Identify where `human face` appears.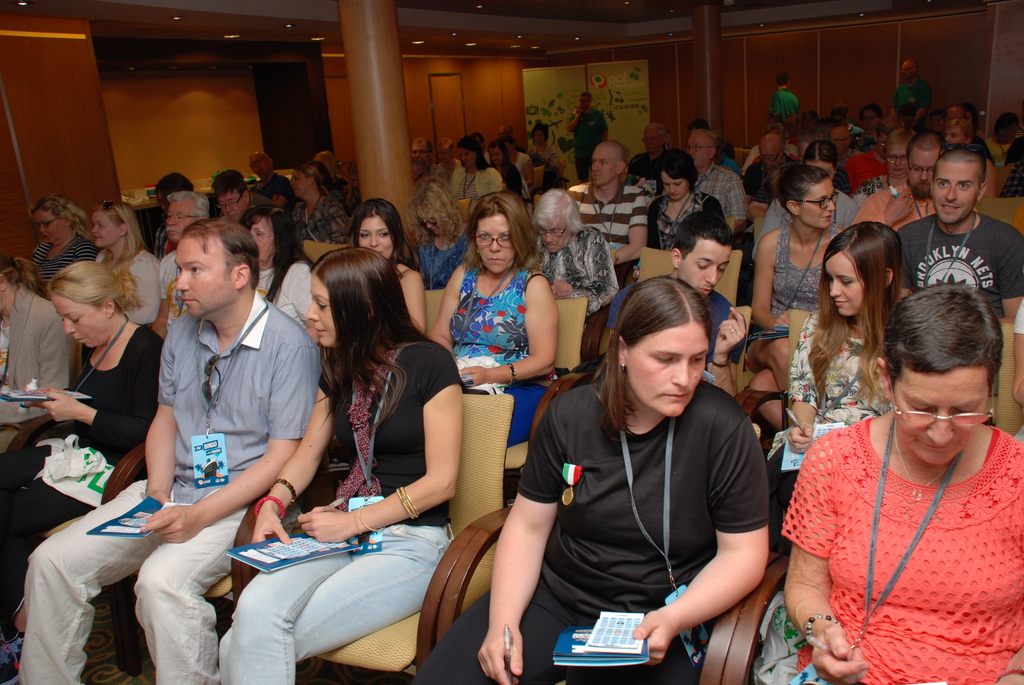
Appears at bbox=[166, 198, 192, 239].
